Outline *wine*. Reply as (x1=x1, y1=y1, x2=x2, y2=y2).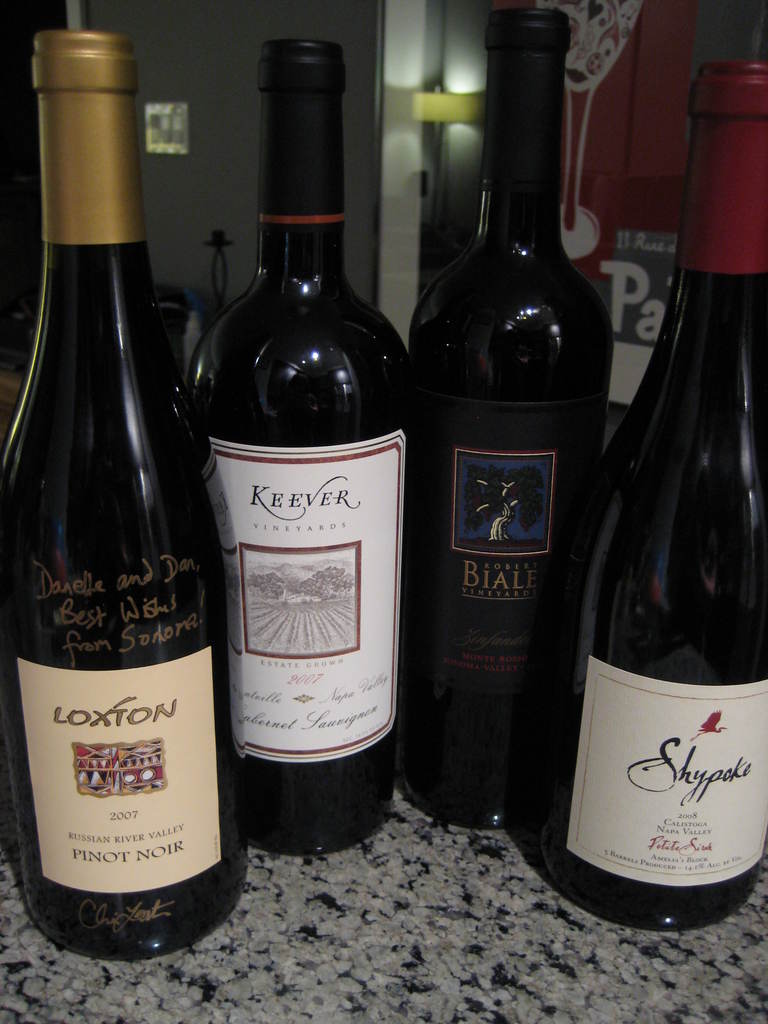
(x1=408, y1=10, x2=615, y2=833).
